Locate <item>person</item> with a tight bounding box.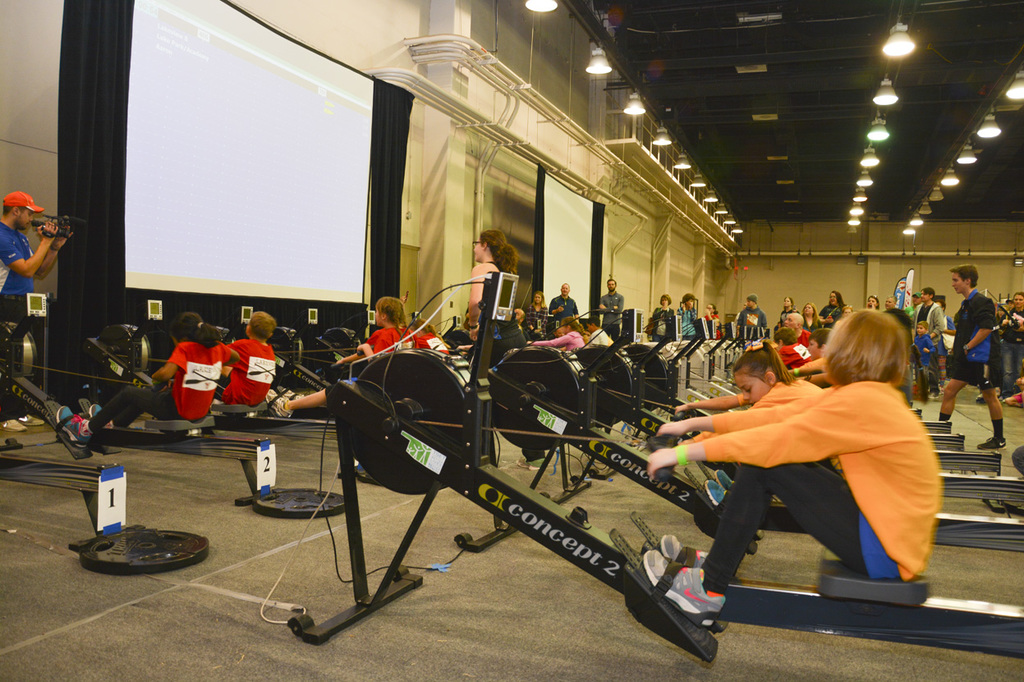
left=1001, top=291, right=1023, bottom=396.
